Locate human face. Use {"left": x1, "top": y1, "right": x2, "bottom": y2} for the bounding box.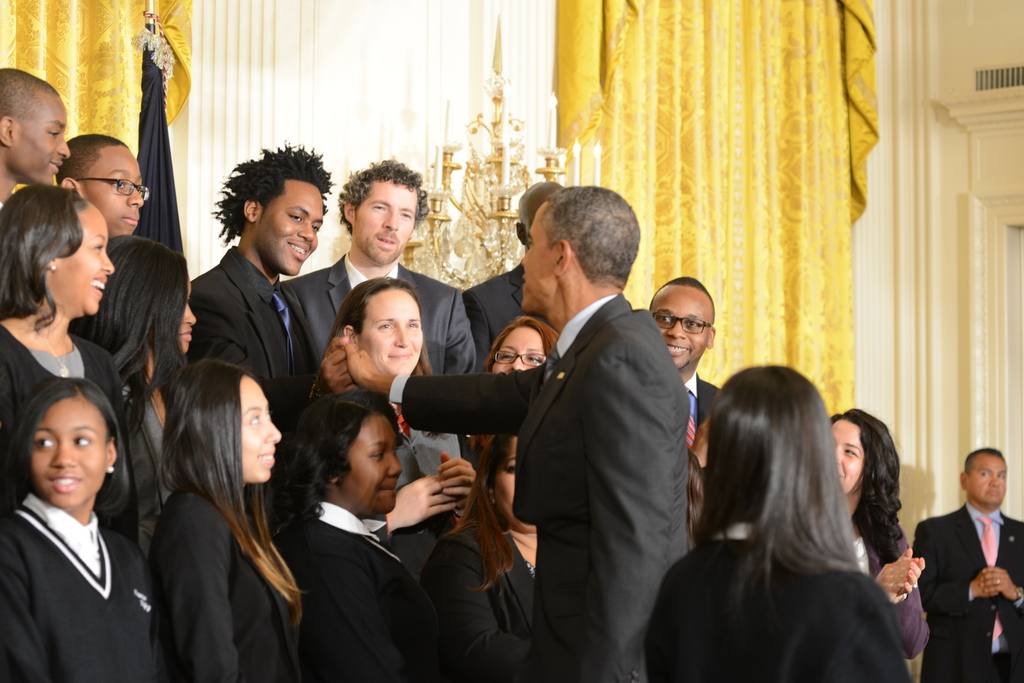
{"left": 967, "top": 451, "right": 1011, "bottom": 505}.
